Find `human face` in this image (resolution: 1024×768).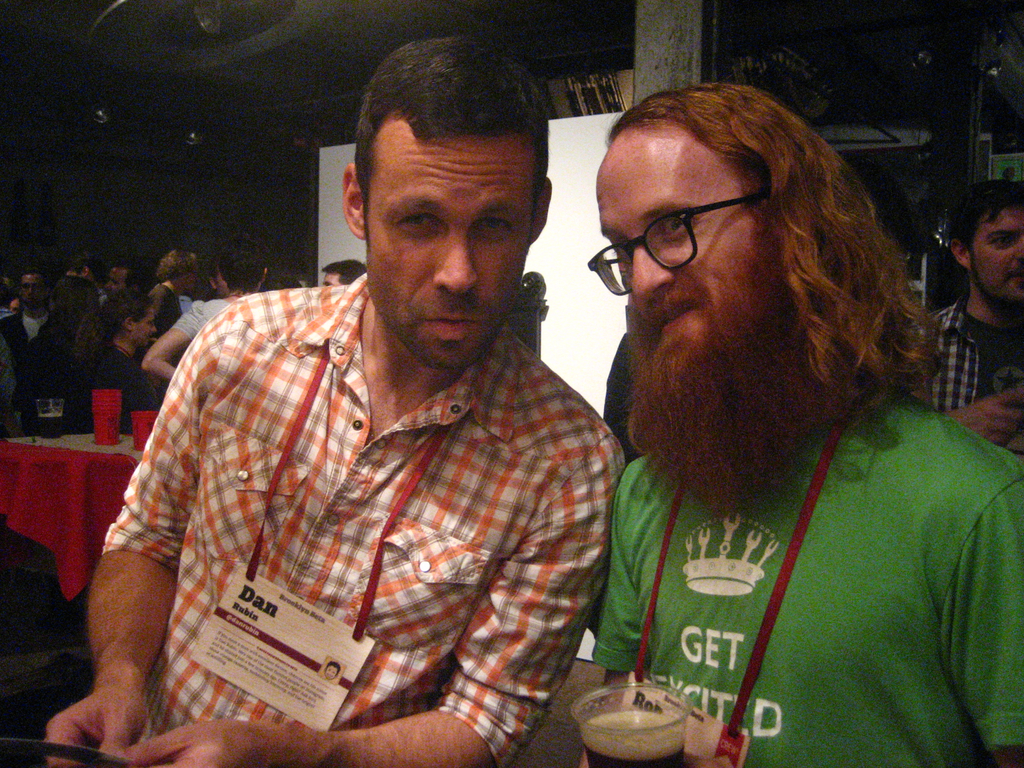
[970,204,1023,308].
